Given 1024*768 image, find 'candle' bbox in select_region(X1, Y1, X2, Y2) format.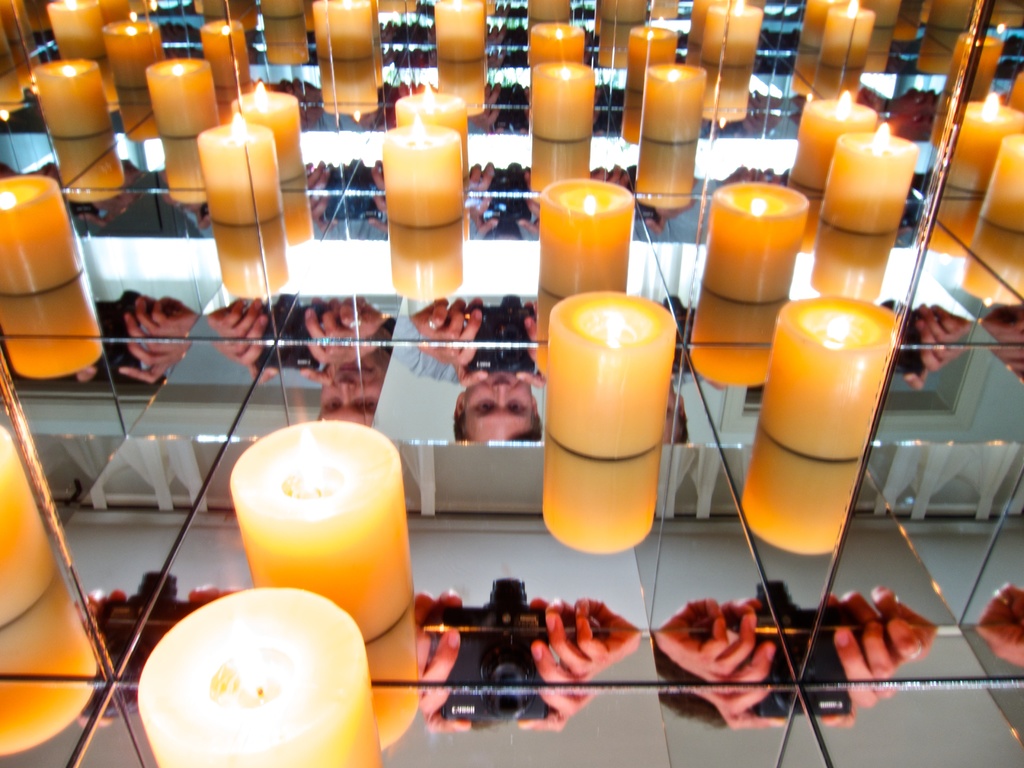
select_region(1, 428, 55, 628).
